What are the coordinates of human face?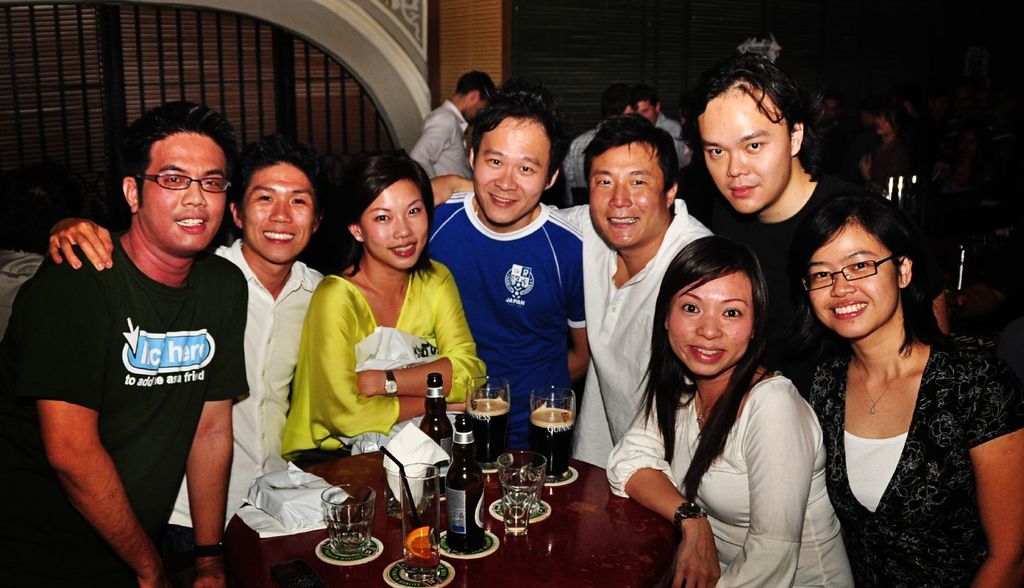
box(355, 181, 433, 273).
